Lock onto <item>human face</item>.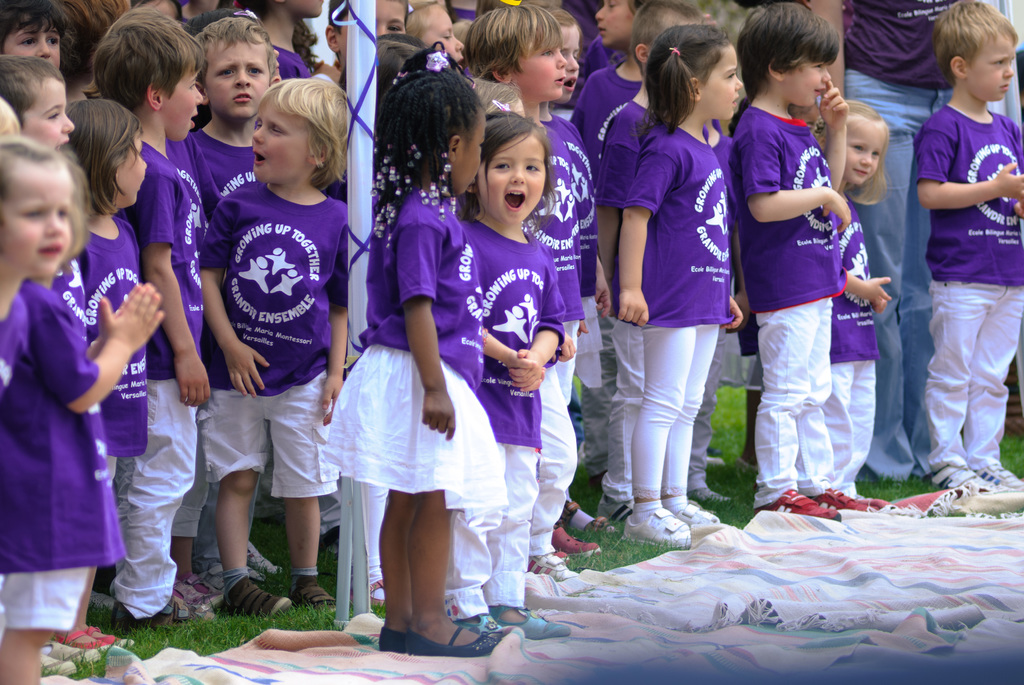
Locked: left=472, top=129, right=545, bottom=226.
